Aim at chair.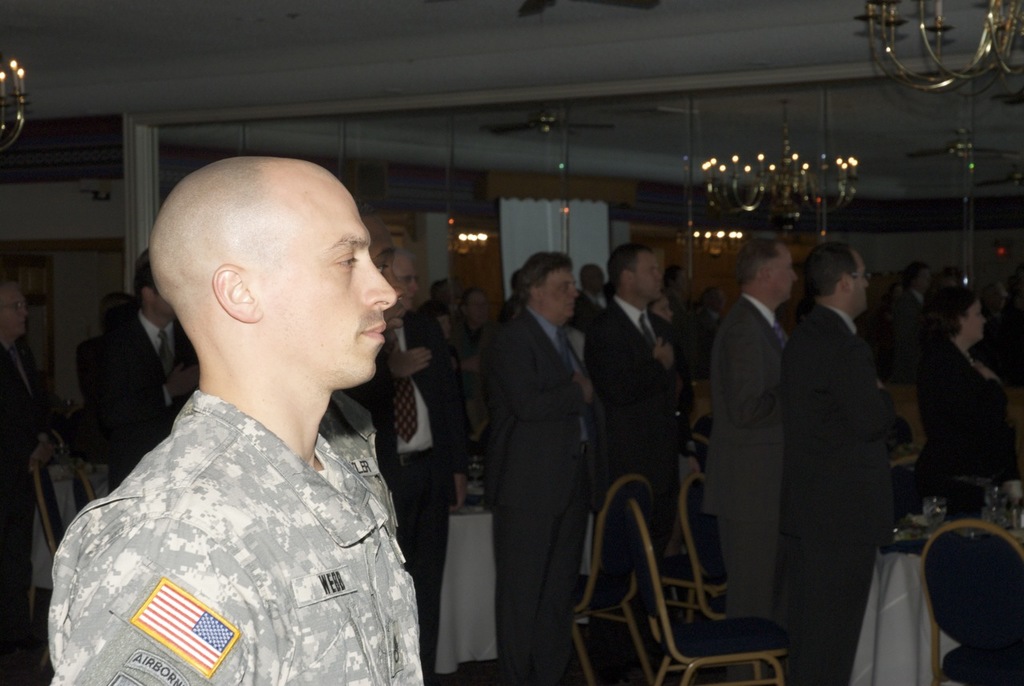
Aimed at x1=917 y1=520 x2=1023 y2=685.
